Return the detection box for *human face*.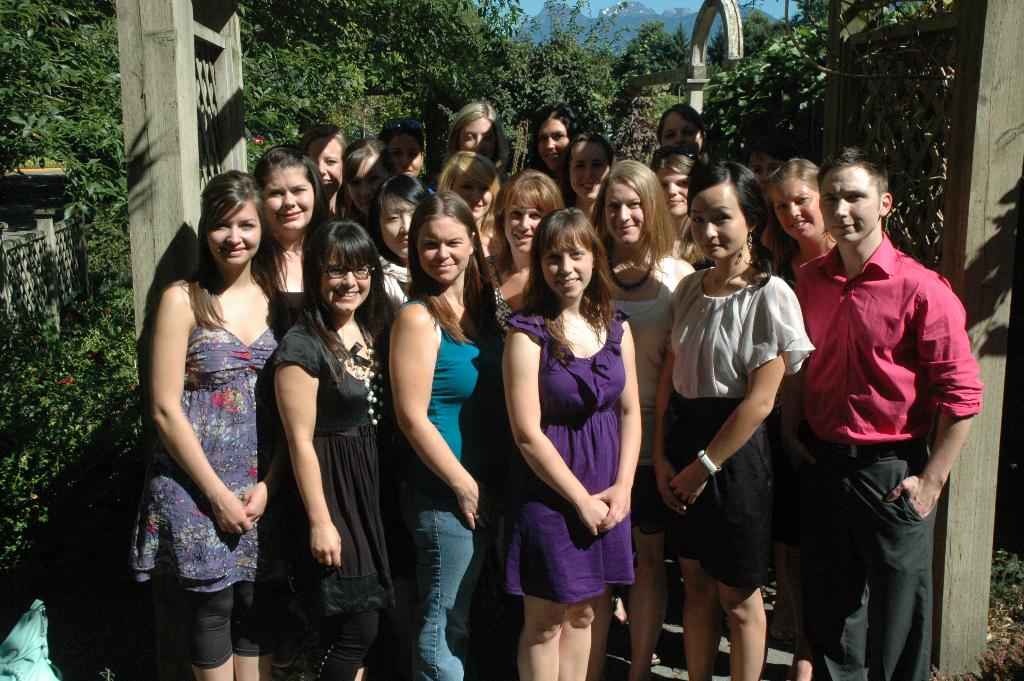
[x1=820, y1=157, x2=882, y2=245].
